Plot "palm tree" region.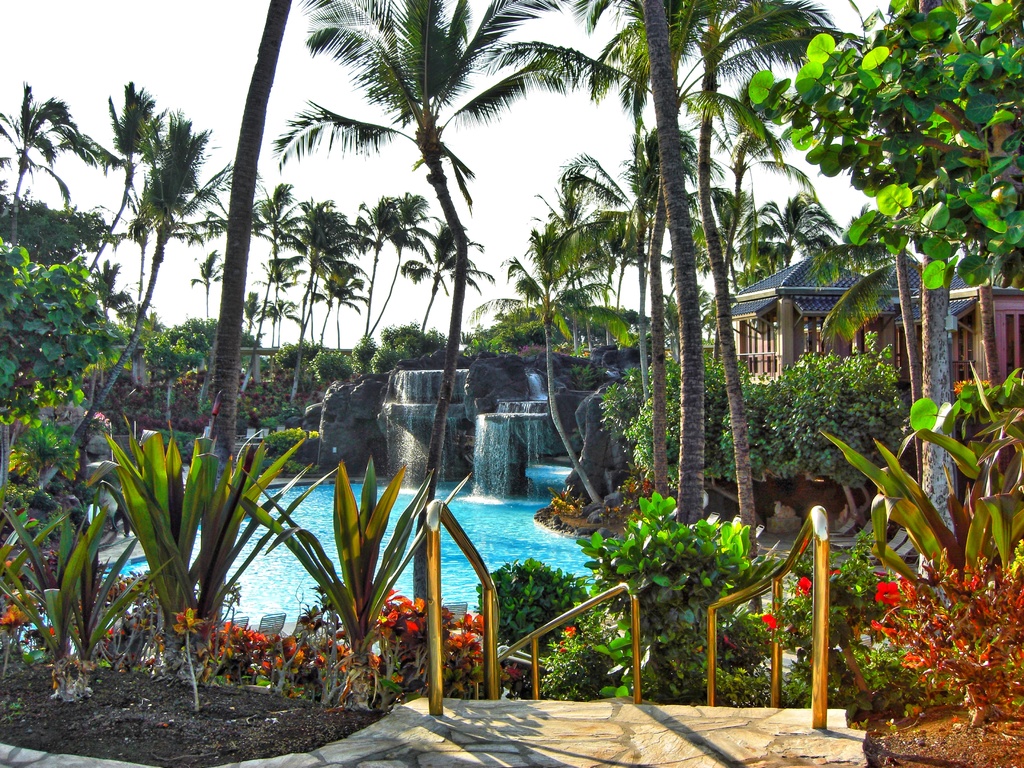
Plotted at 773 199 854 351.
